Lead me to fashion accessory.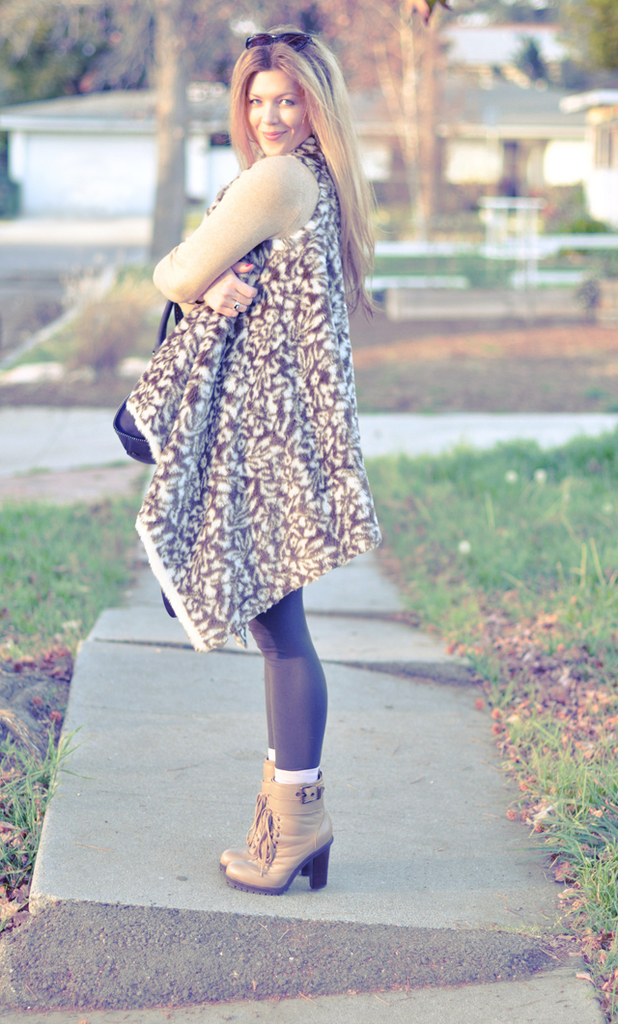
Lead to 266,750,276,759.
